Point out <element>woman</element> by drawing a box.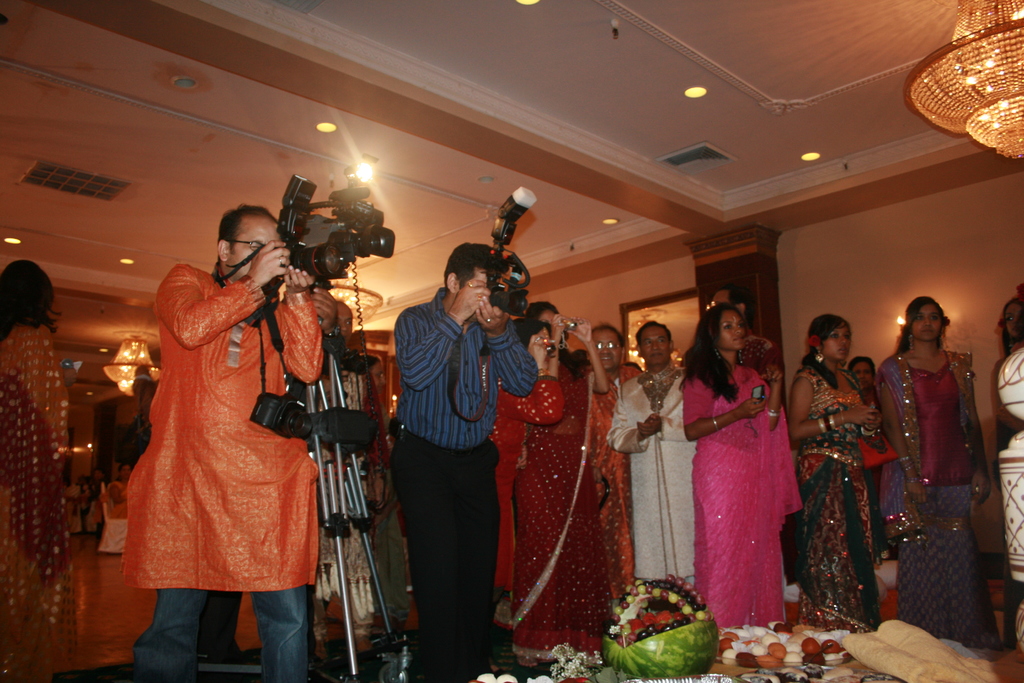
rect(691, 307, 810, 618).
